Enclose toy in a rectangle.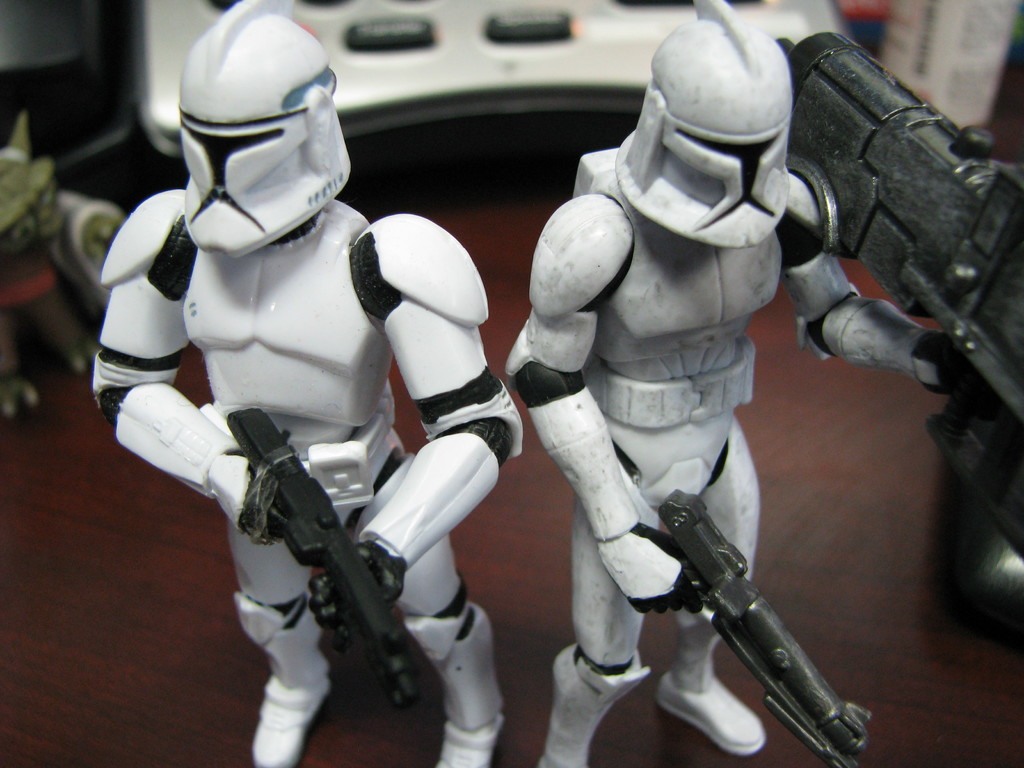
x1=132, y1=0, x2=856, y2=154.
